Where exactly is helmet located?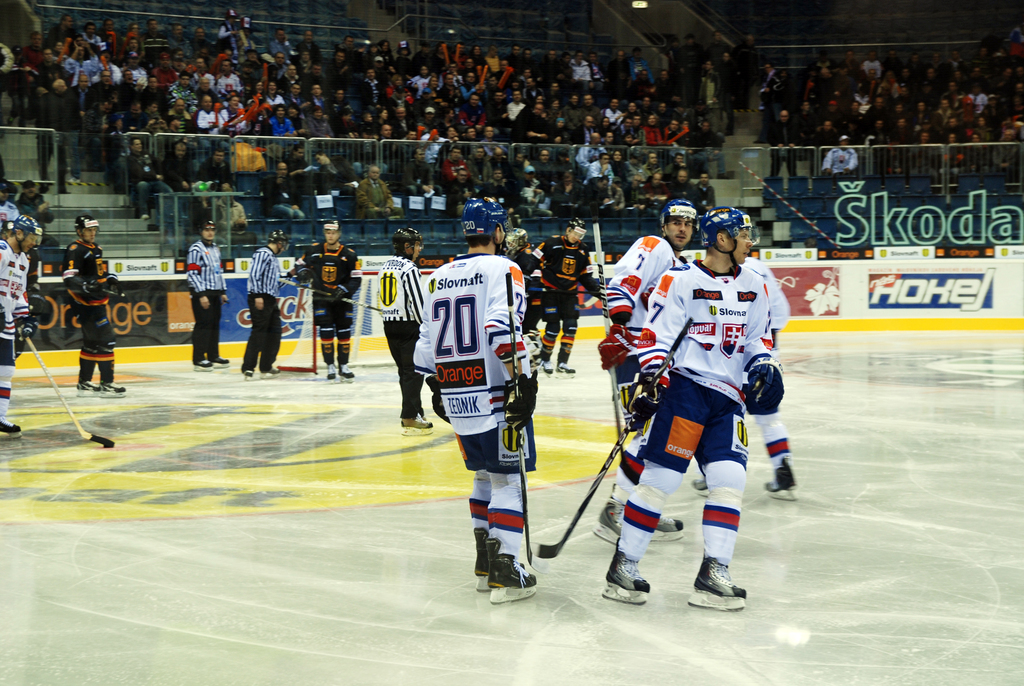
Its bounding box is 15 212 43 254.
